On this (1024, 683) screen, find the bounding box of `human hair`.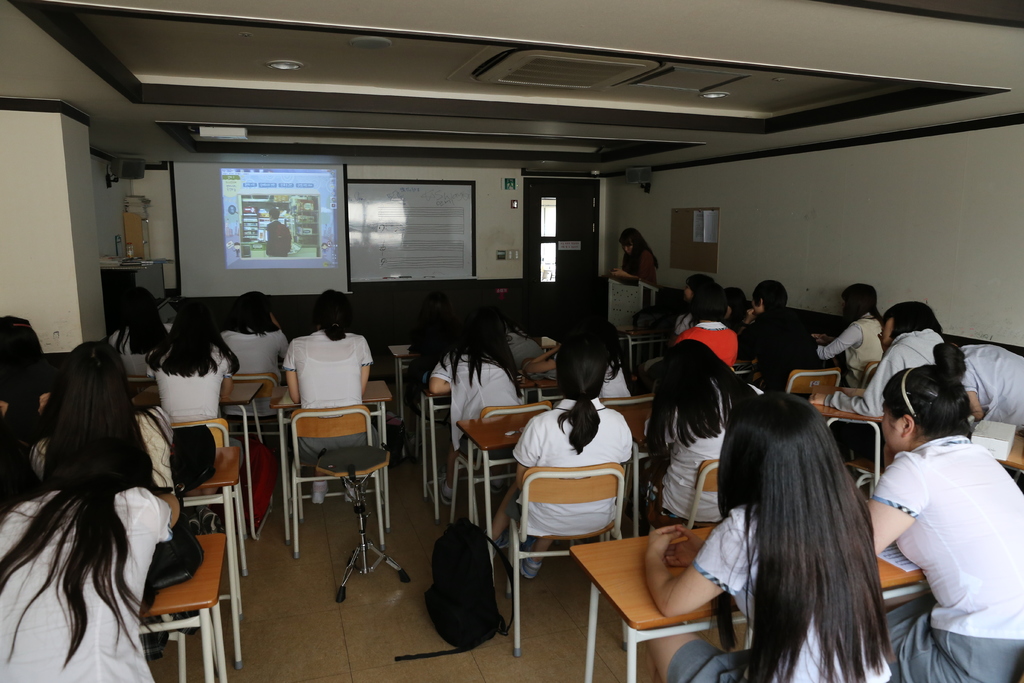
Bounding box: (left=314, top=290, right=355, bottom=343).
